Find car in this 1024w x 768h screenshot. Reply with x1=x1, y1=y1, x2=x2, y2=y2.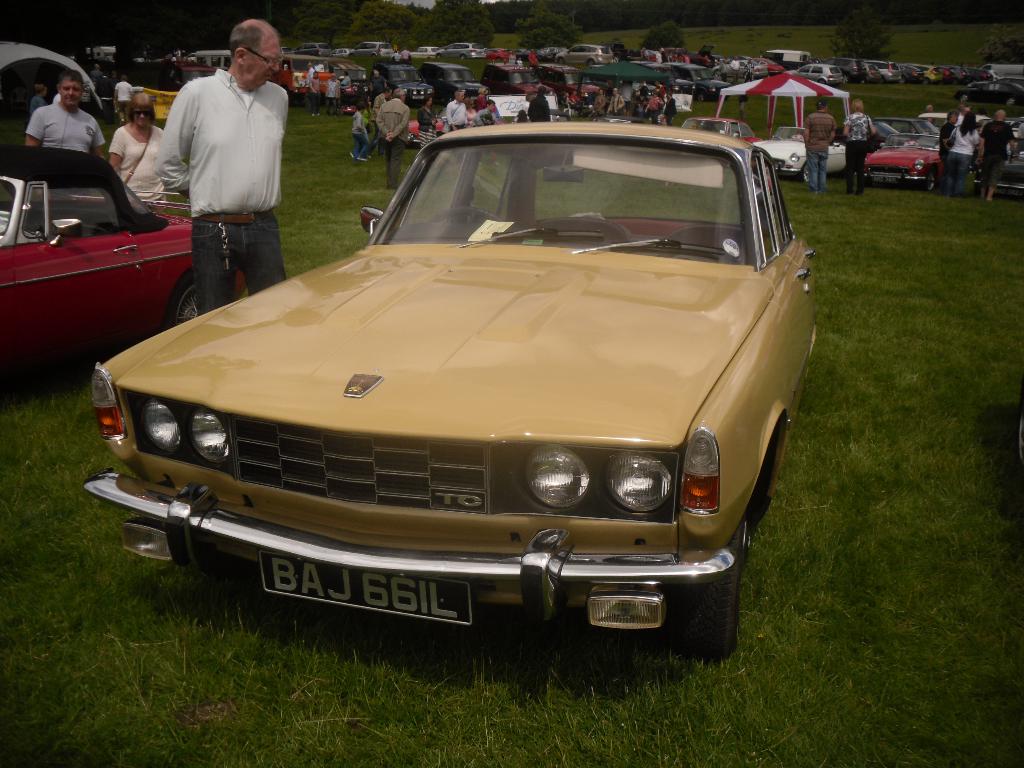
x1=371, y1=58, x2=436, y2=108.
